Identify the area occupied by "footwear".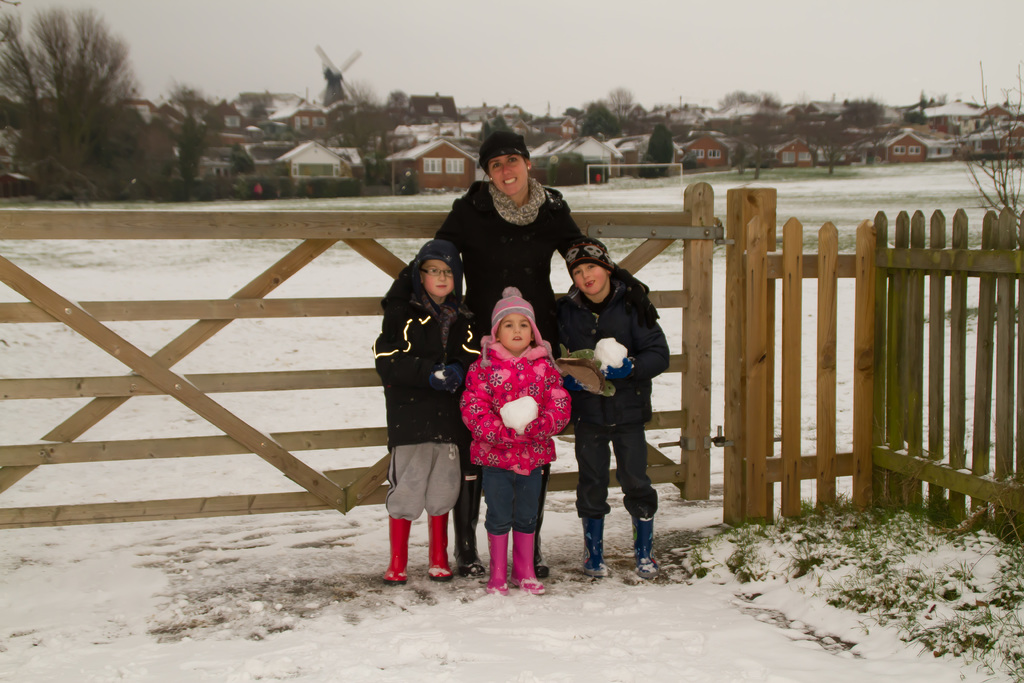
Area: <box>383,511,416,584</box>.
